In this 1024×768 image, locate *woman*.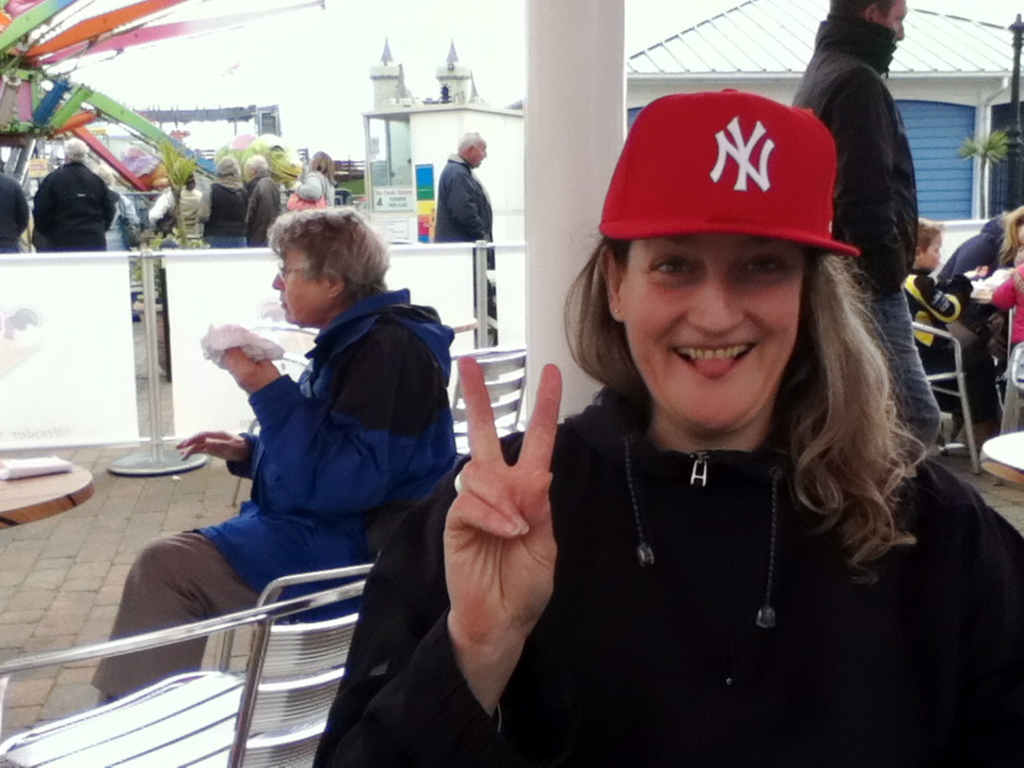
Bounding box: left=202, top=151, right=246, bottom=245.
